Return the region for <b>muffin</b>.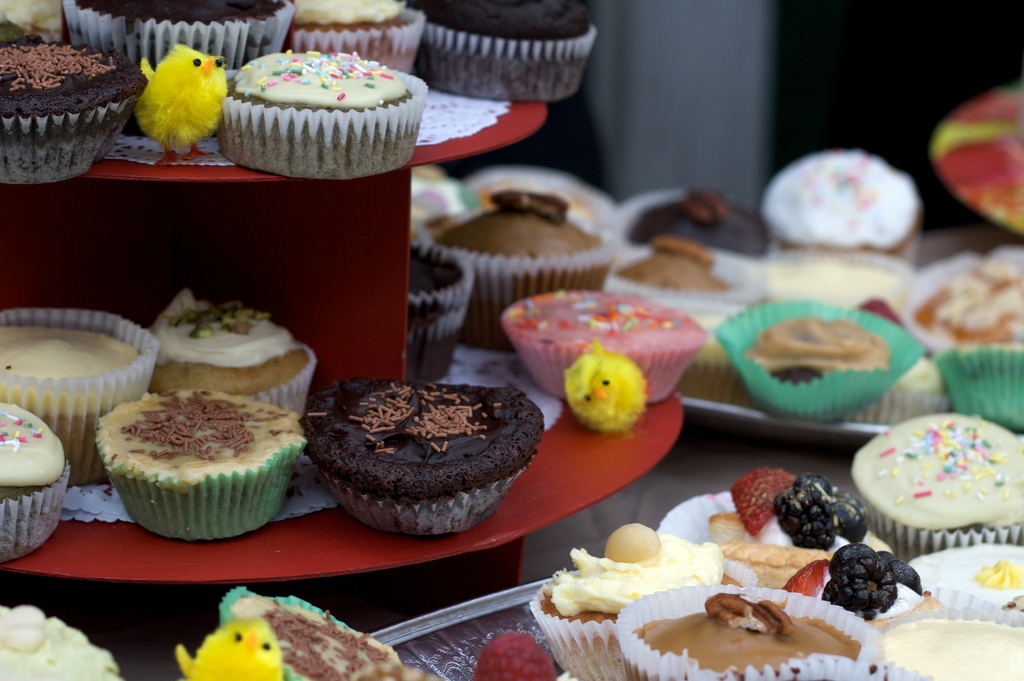
bbox(296, 371, 551, 541).
